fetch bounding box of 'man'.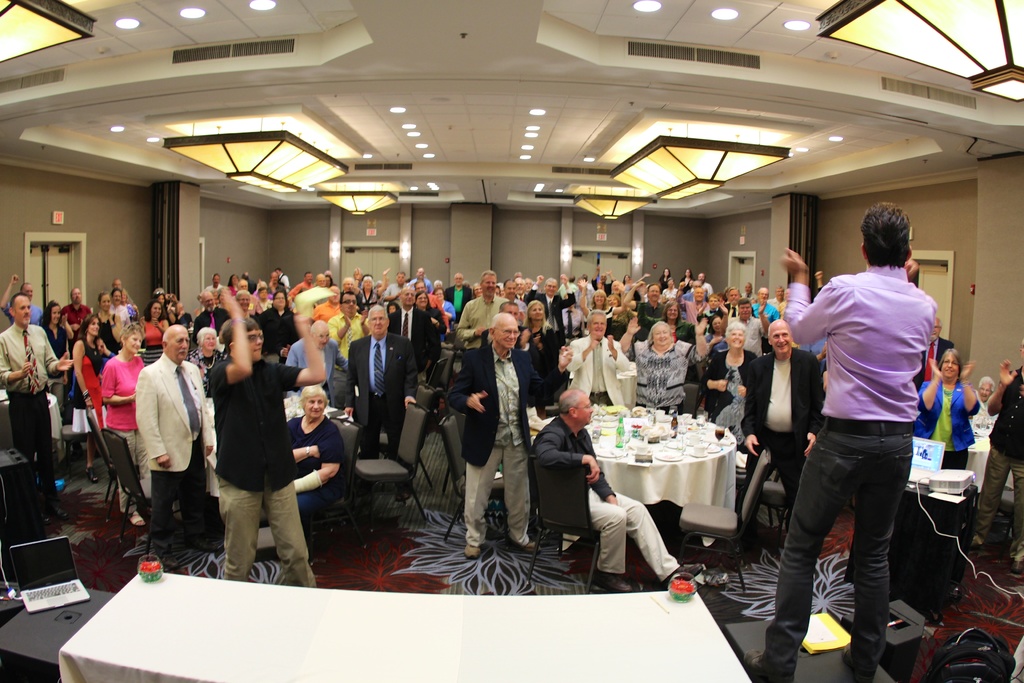
Bbox: {"left": 591, "top": 262, "right": 615, "bottom": 299}.
